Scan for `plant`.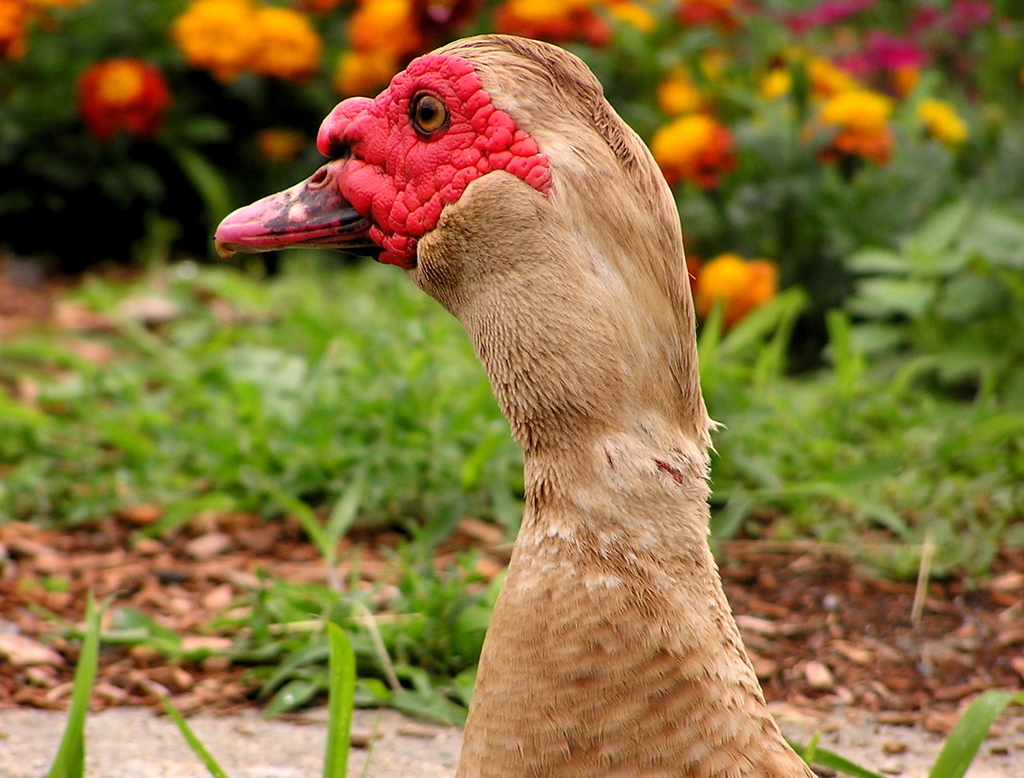
Scan result: pyautogui.locateOnScreen(790, 743, 876, 777).
